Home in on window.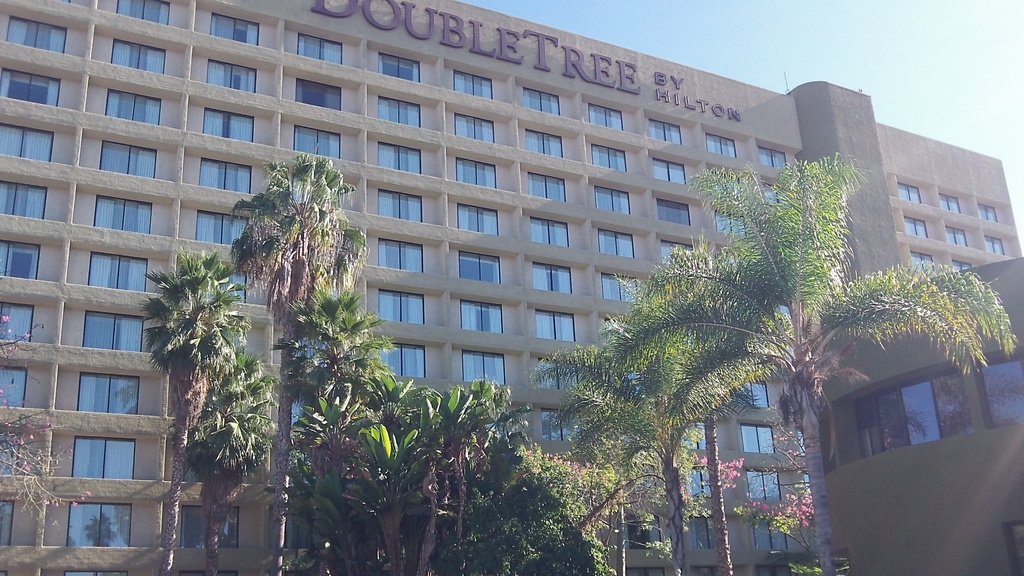
Homed in at <region>671, 466, 719, 497</region>.
